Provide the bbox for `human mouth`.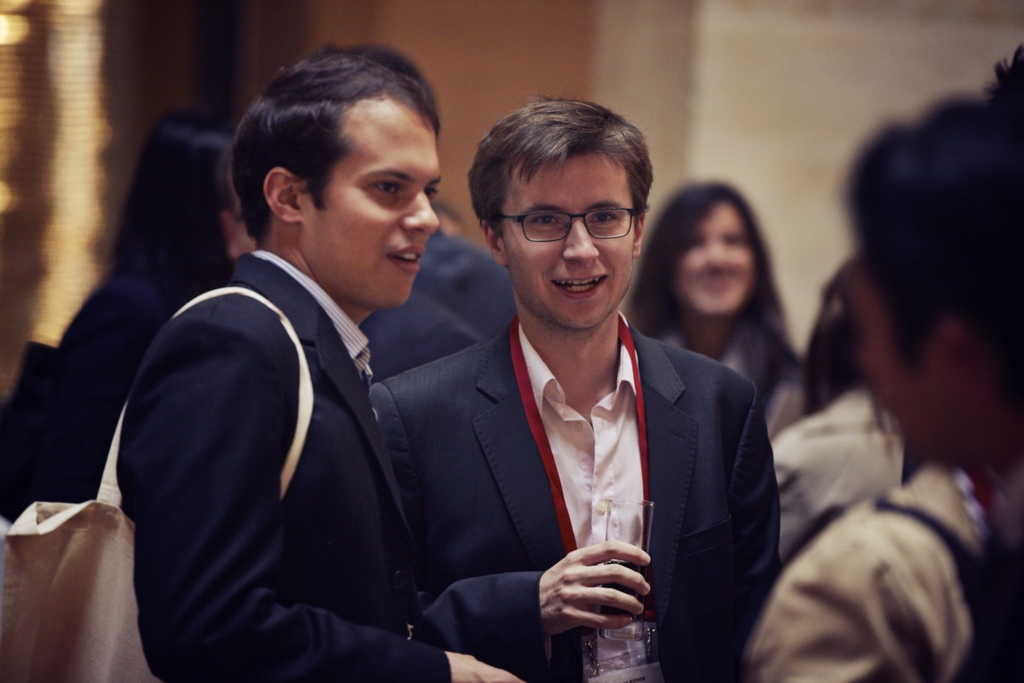
<bbox>394, 247, 421, 271</bbox>.
